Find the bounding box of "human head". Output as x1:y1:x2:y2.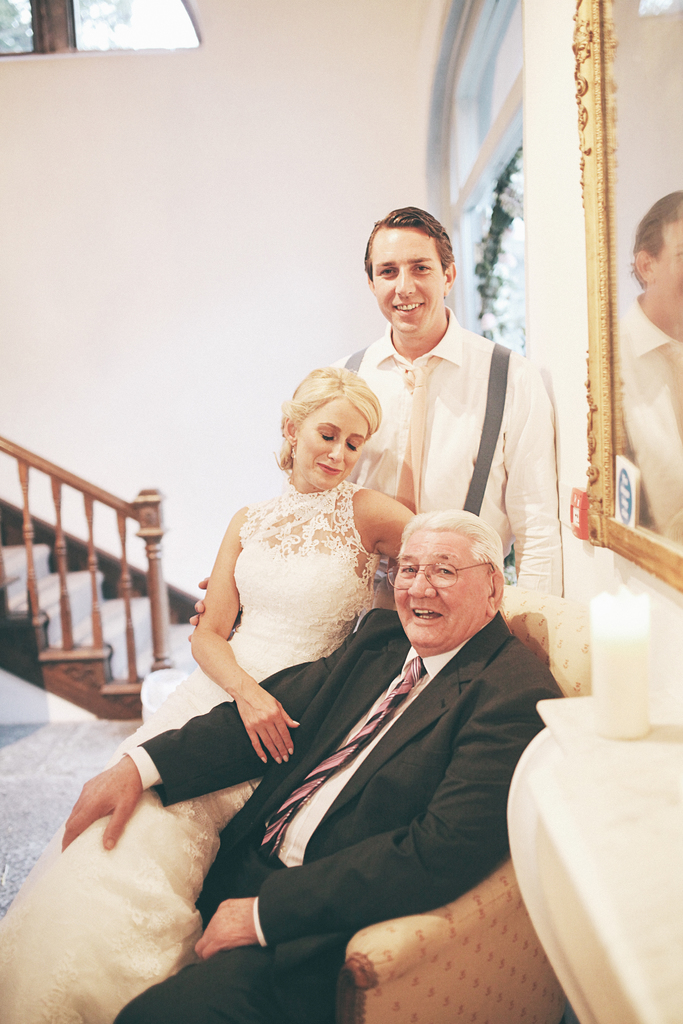
280:365:392:491.
